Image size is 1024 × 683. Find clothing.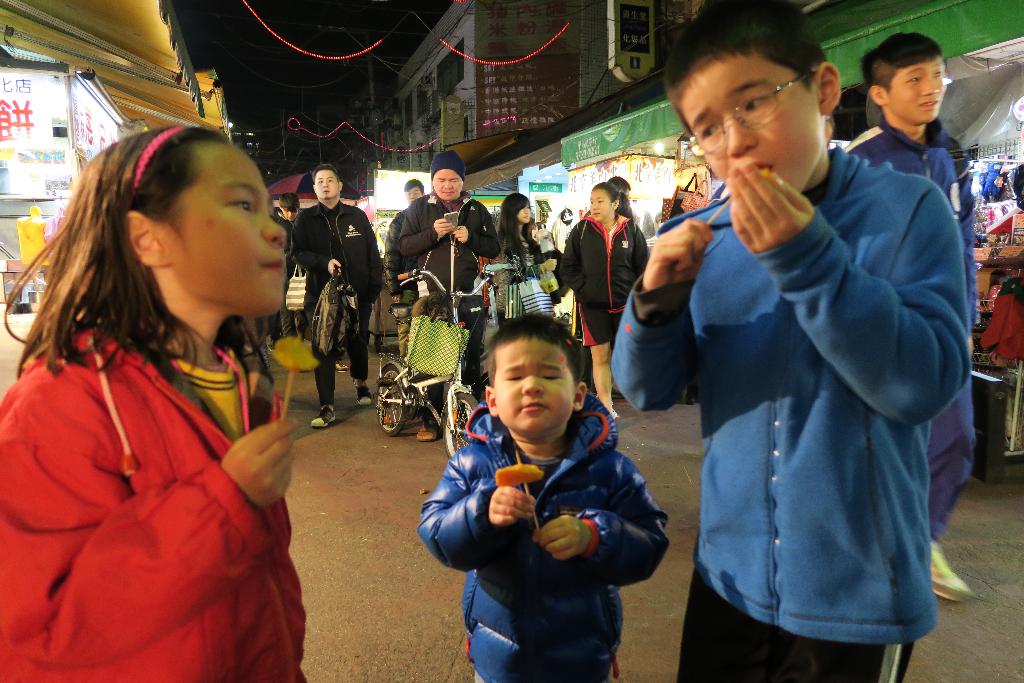
locate(843, 118, 973, 548).
